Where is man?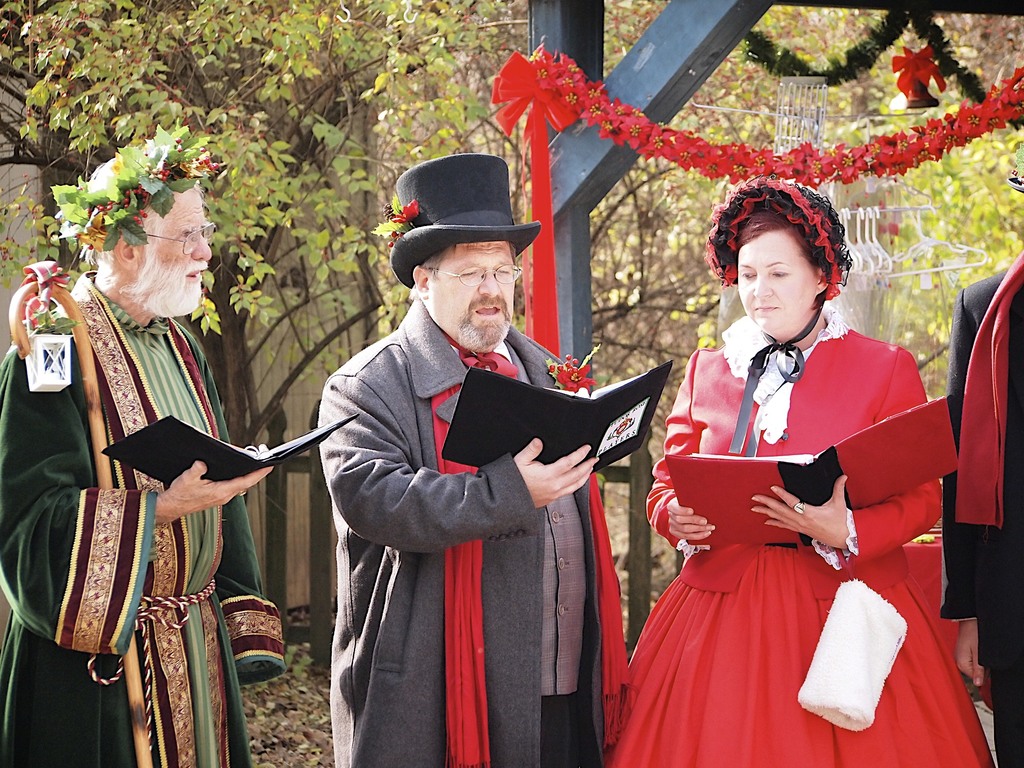
box(941, 253, 1023, 767).
